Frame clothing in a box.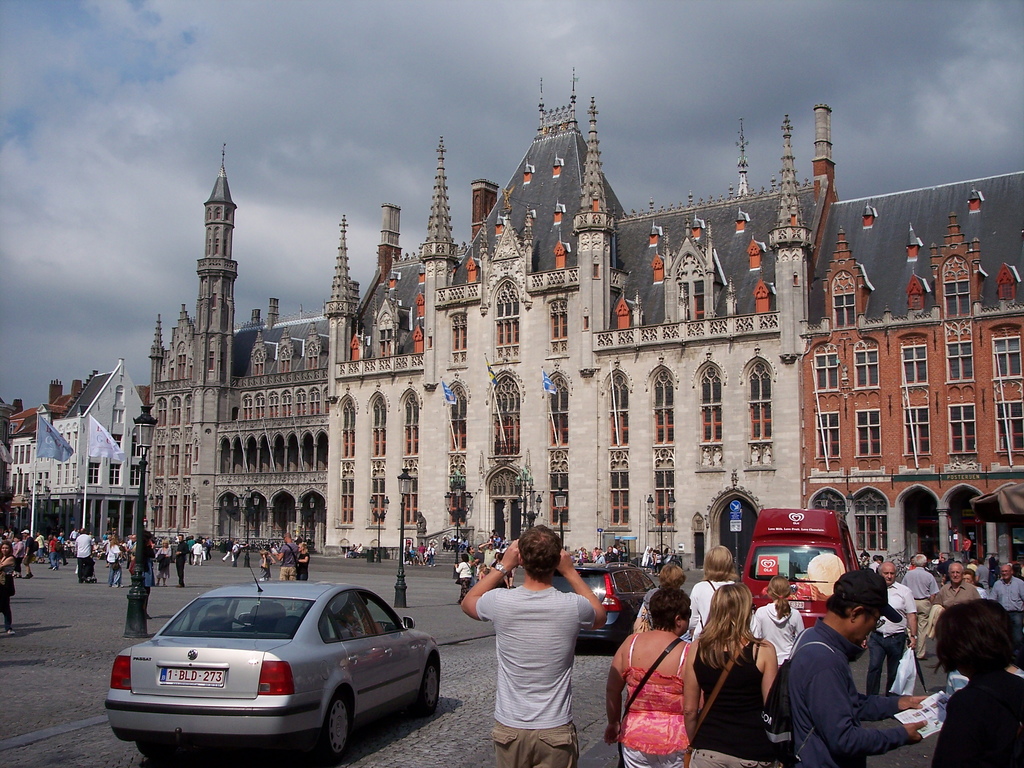
locate(472, 573, 591, 767).
